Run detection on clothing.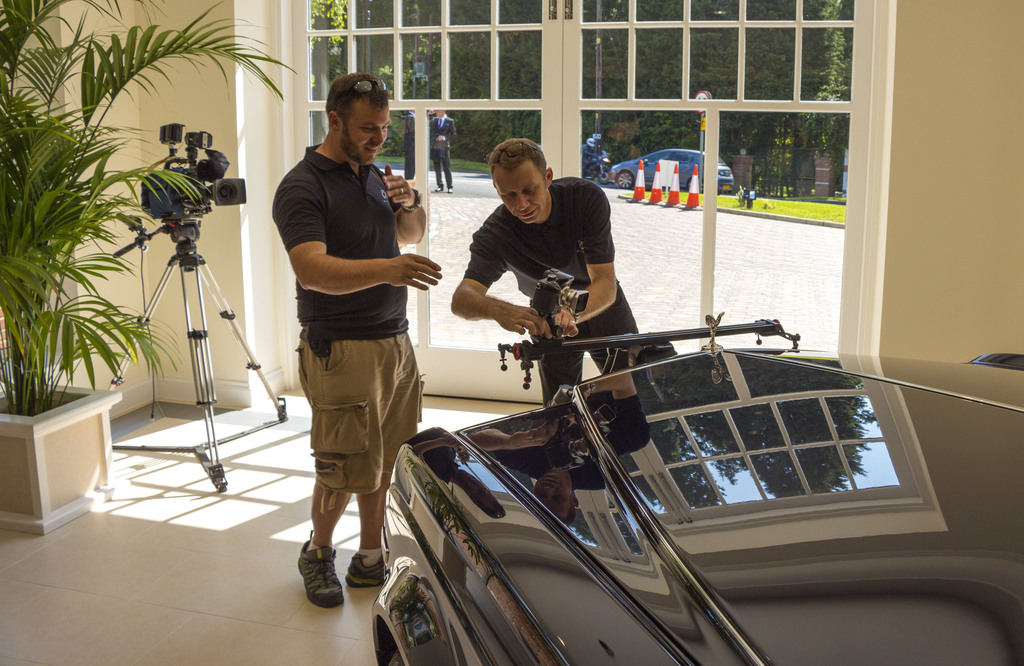
Result: locate(264, 132, 453, 491).
